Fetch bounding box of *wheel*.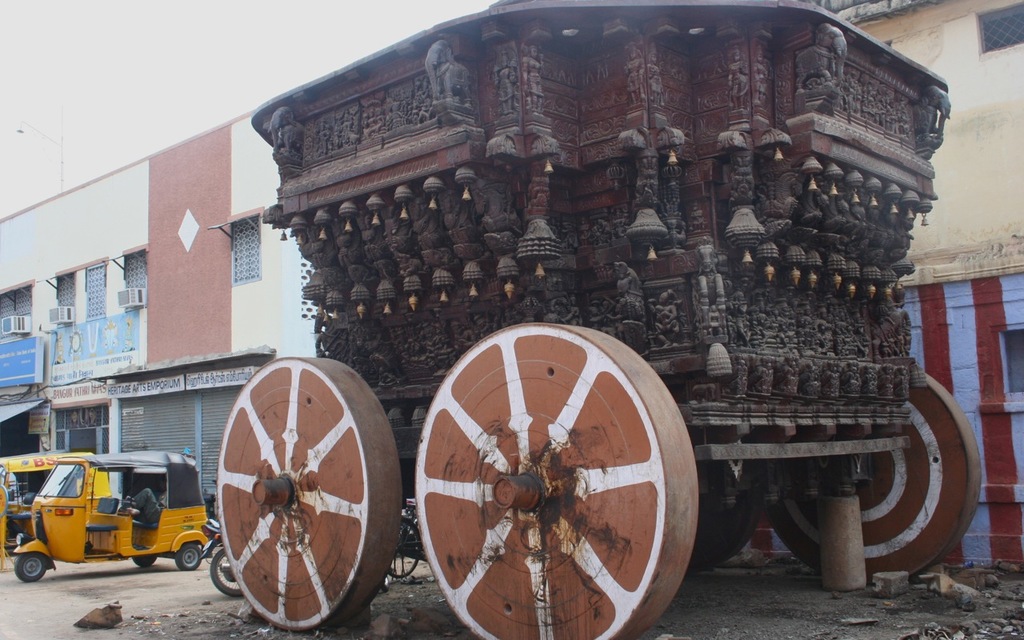
Bbox: x1=209 y1=550 x2=243 y2=598.
